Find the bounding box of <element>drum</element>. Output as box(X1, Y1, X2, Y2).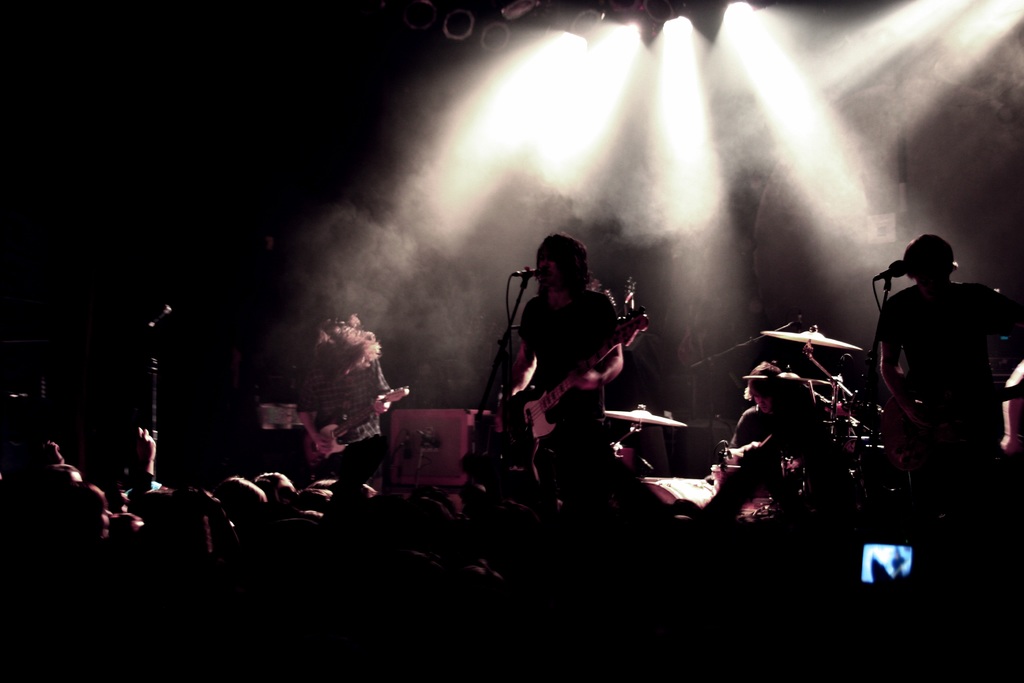
box(643, 482, 716, 503).
